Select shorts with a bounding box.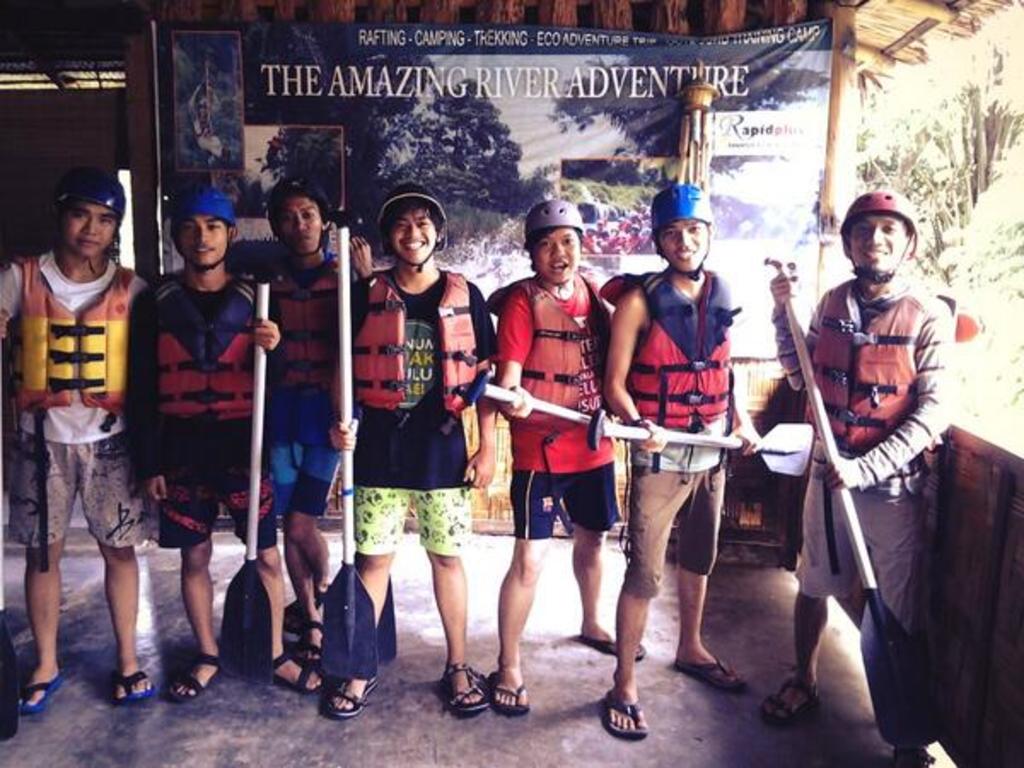
pyautogui.locateOnScreen(799, 483, 925, 628).
